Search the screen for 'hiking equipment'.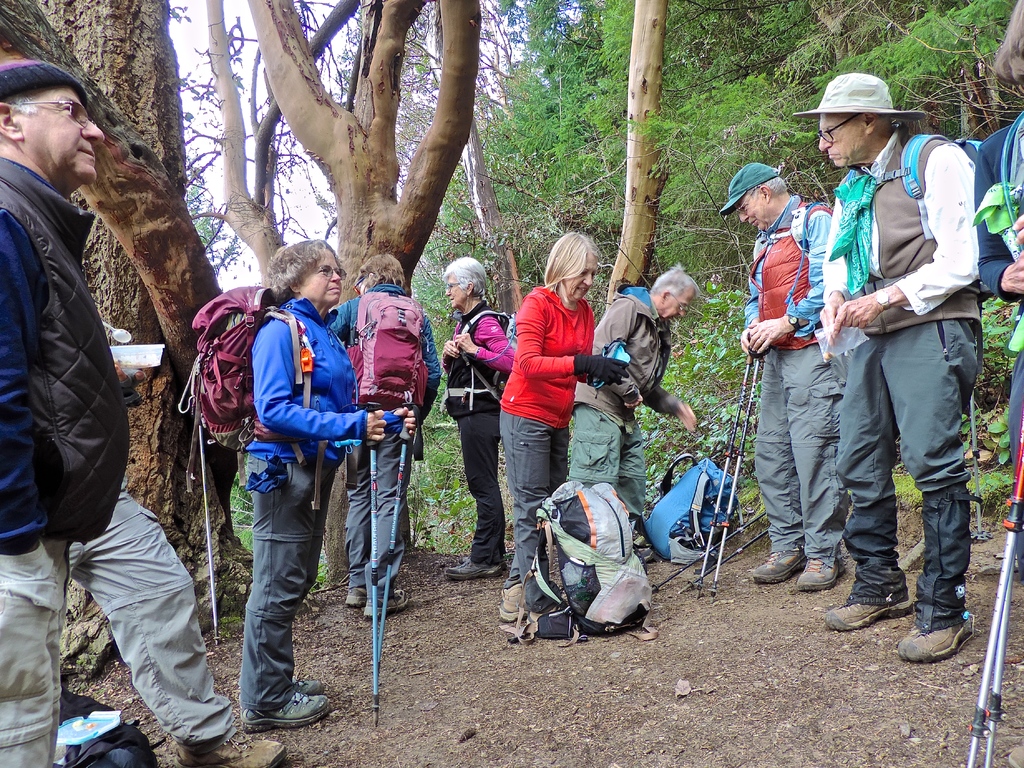
Found at l=449, t=307, r=527, b=416.
